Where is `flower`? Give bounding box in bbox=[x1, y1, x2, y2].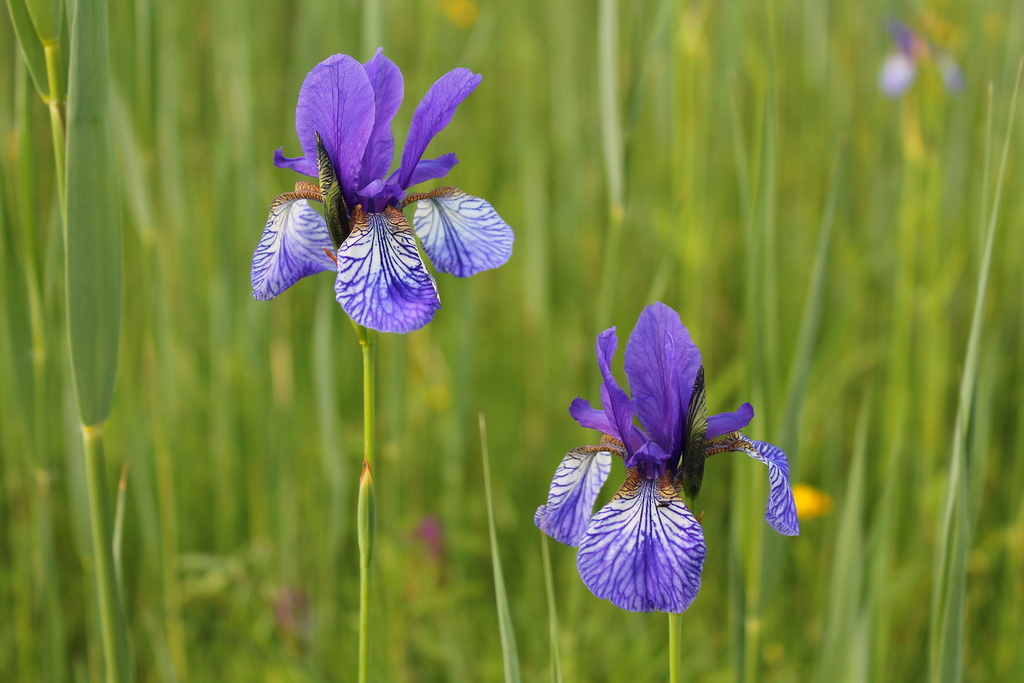
bbox=[883, 3, 974, 100].
